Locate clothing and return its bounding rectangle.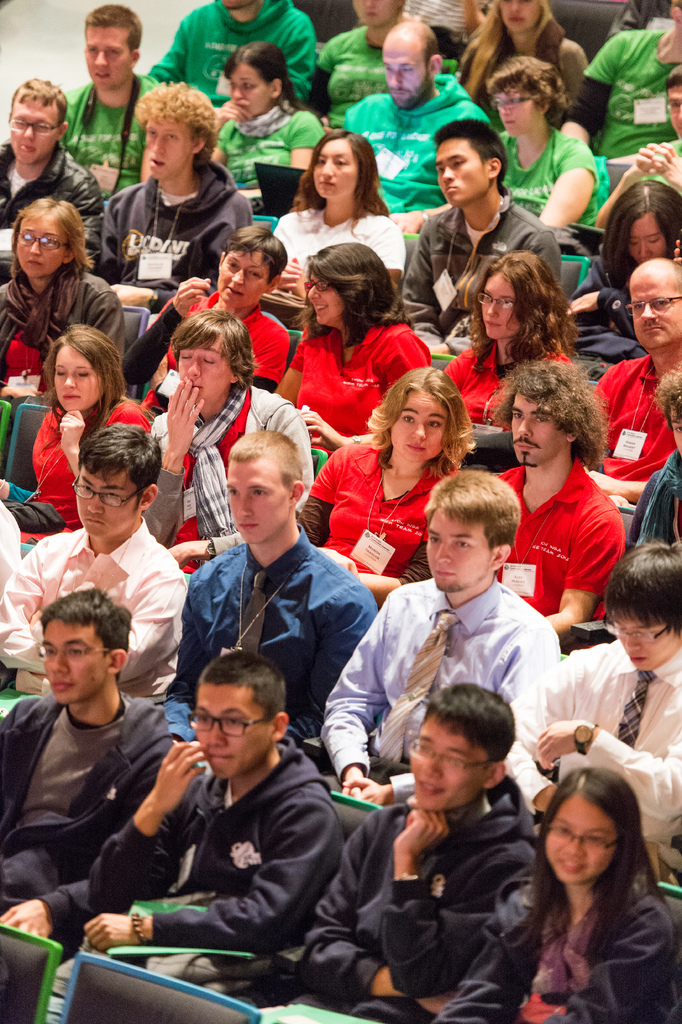
(x1=344, y1=84, x2=489, y2=204).
